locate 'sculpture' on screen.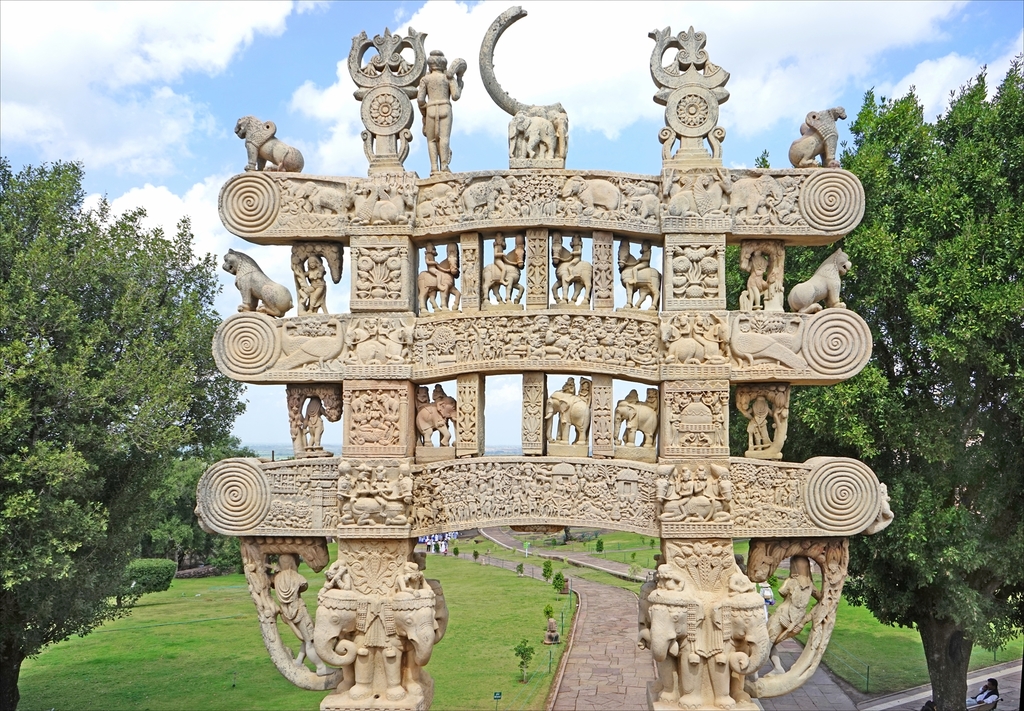
On screen at (644,579,662,628).
